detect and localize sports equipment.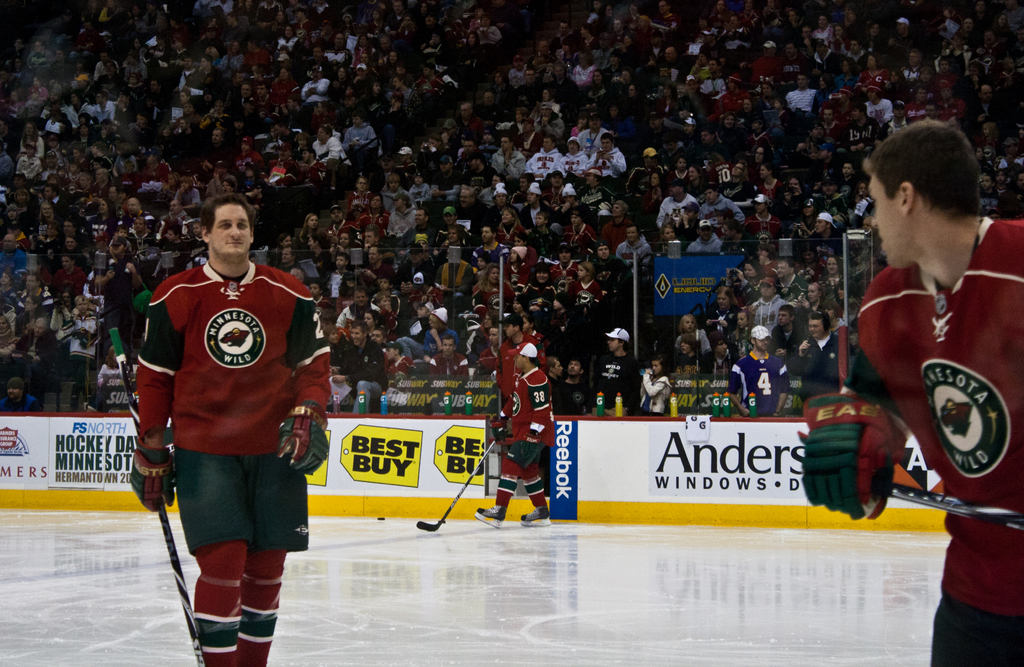
Localized at <box>276,402,333,475</box>.
